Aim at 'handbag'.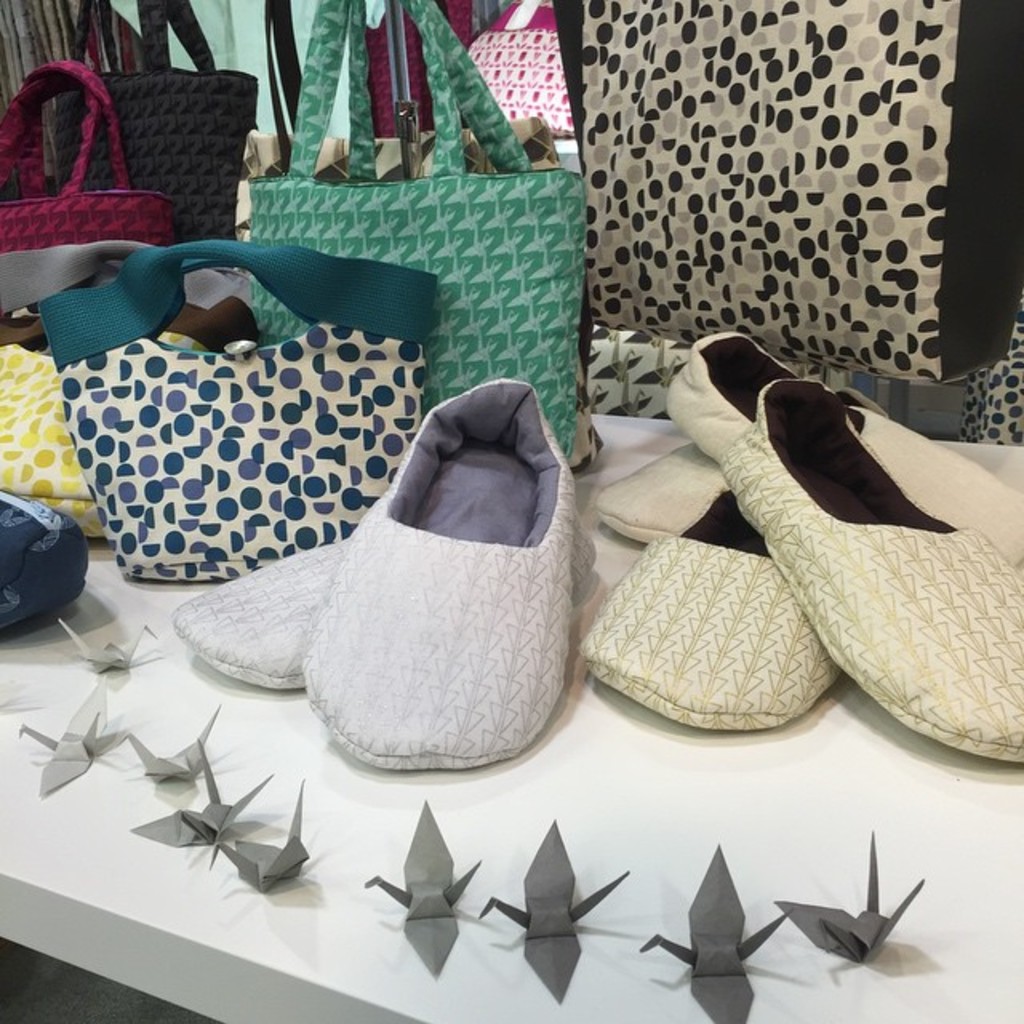
Aimed at select_region(0, 53, 157, 266).
